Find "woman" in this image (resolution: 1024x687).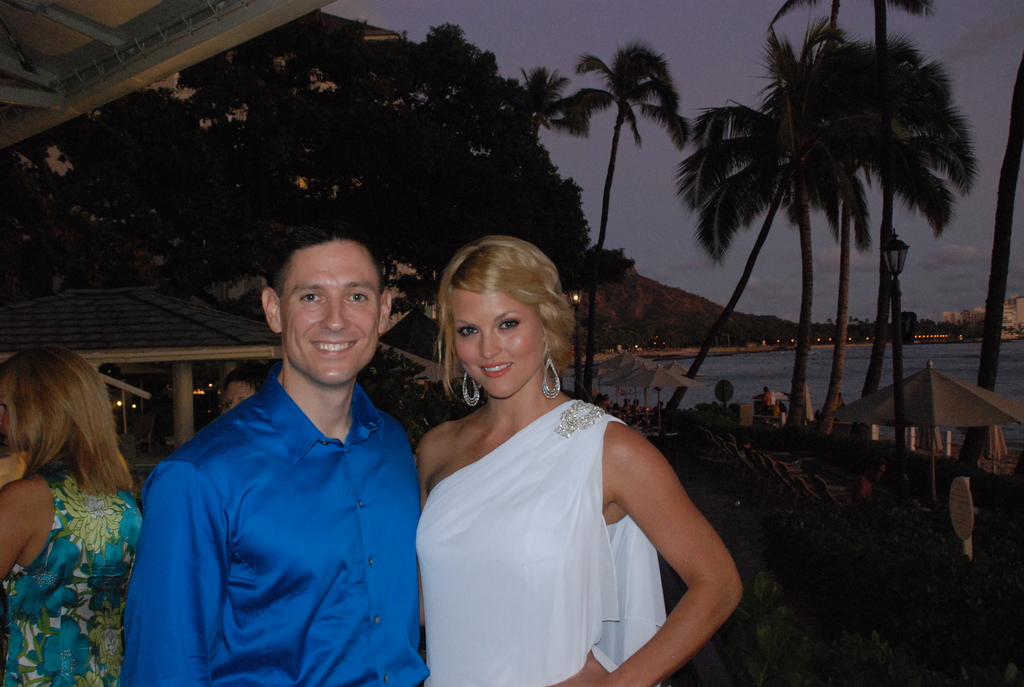
crop(0, 348, 150, 686).
